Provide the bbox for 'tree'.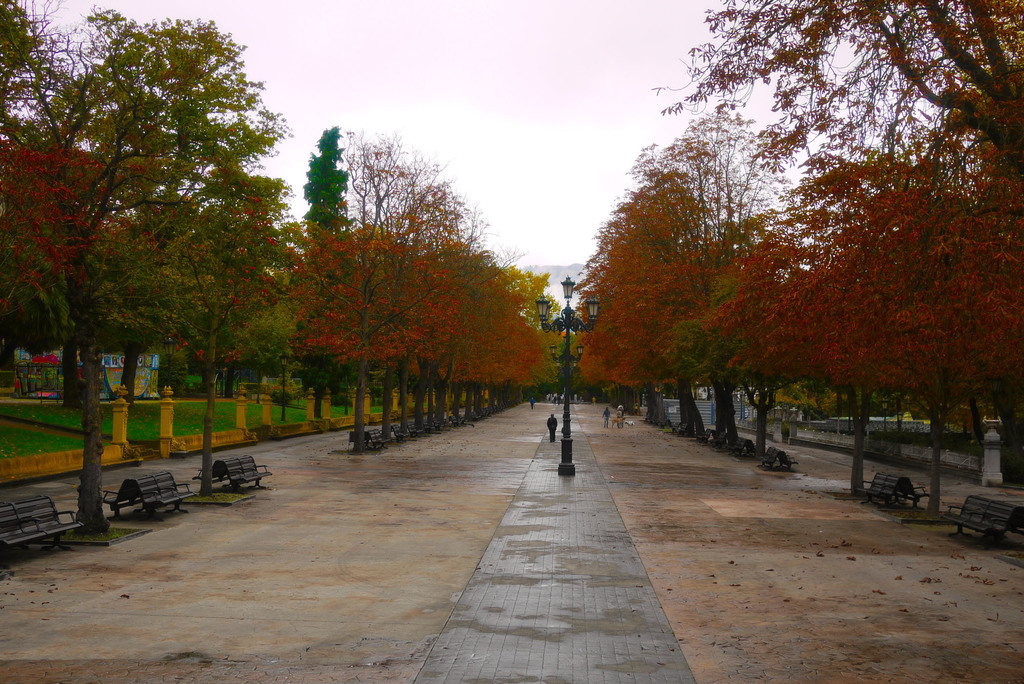
(left=0, top=0, right=290, bottom=535).
